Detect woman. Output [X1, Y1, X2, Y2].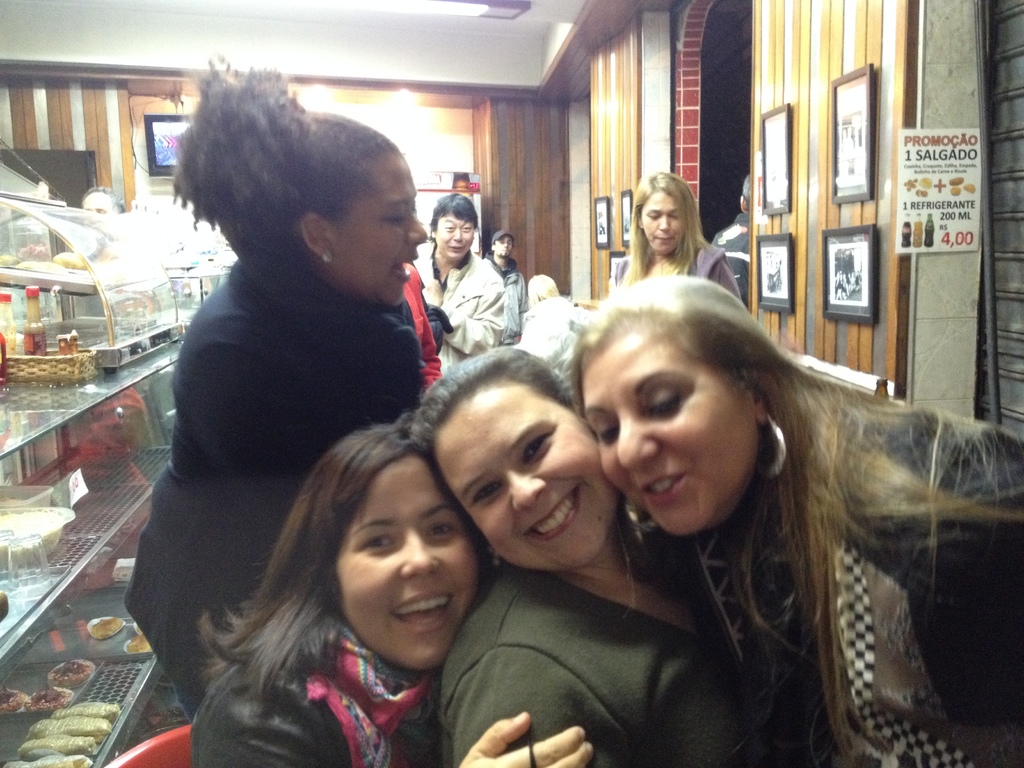
[415, 344, 776, 767].
